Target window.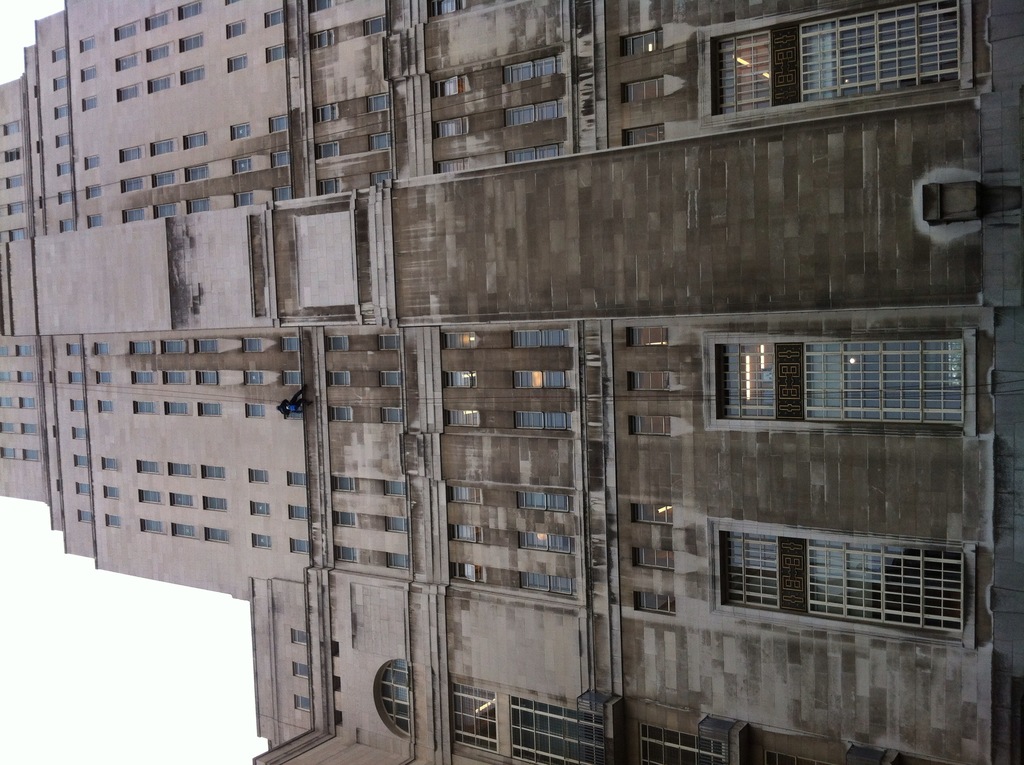
Target region: select_region(232, 122, 252, 139).
